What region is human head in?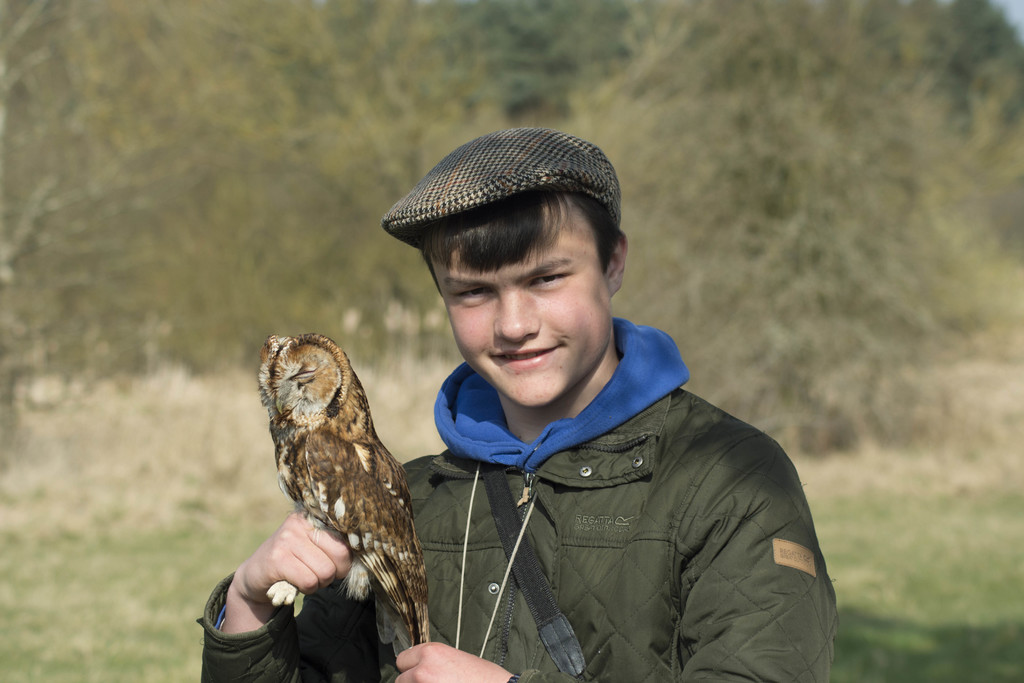
BBox(378, 131, 627, 407).
